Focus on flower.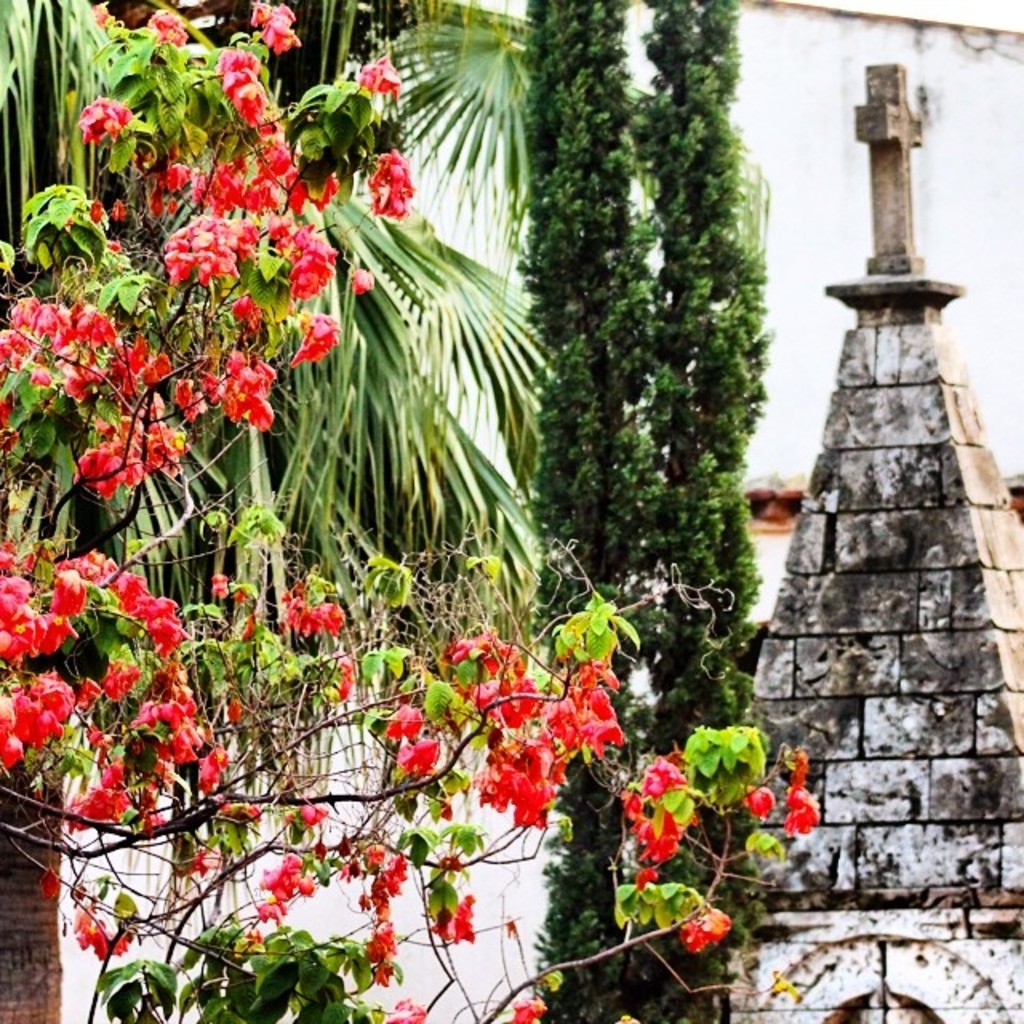
Focused at [269, 848, 312, 896].
